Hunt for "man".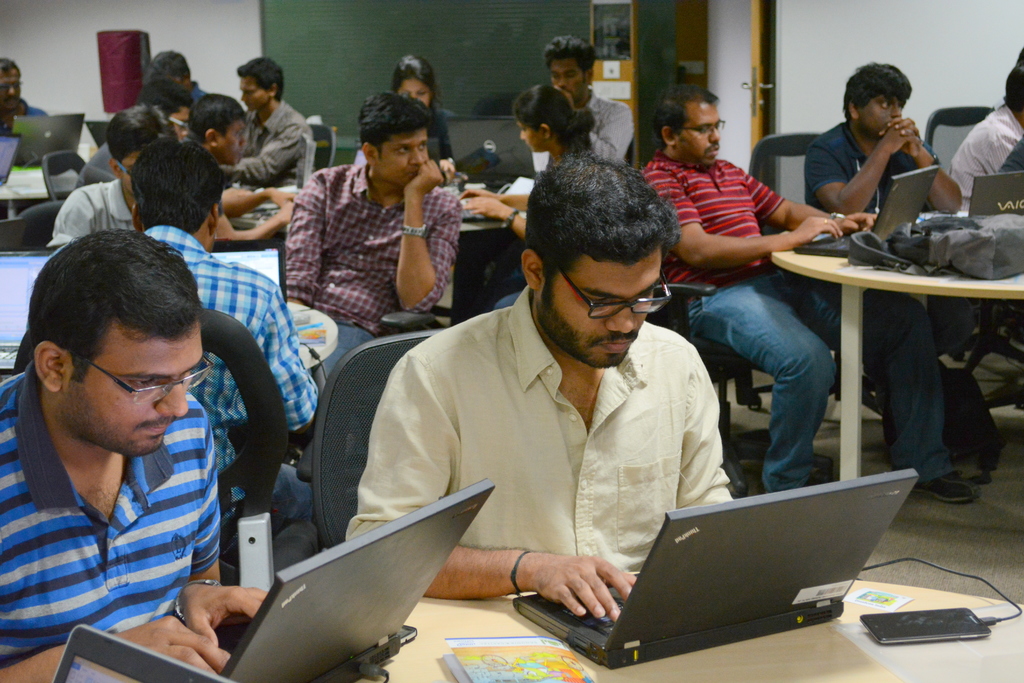
Hunted down at x1=636, y1=81, x2=979, y2=509.
